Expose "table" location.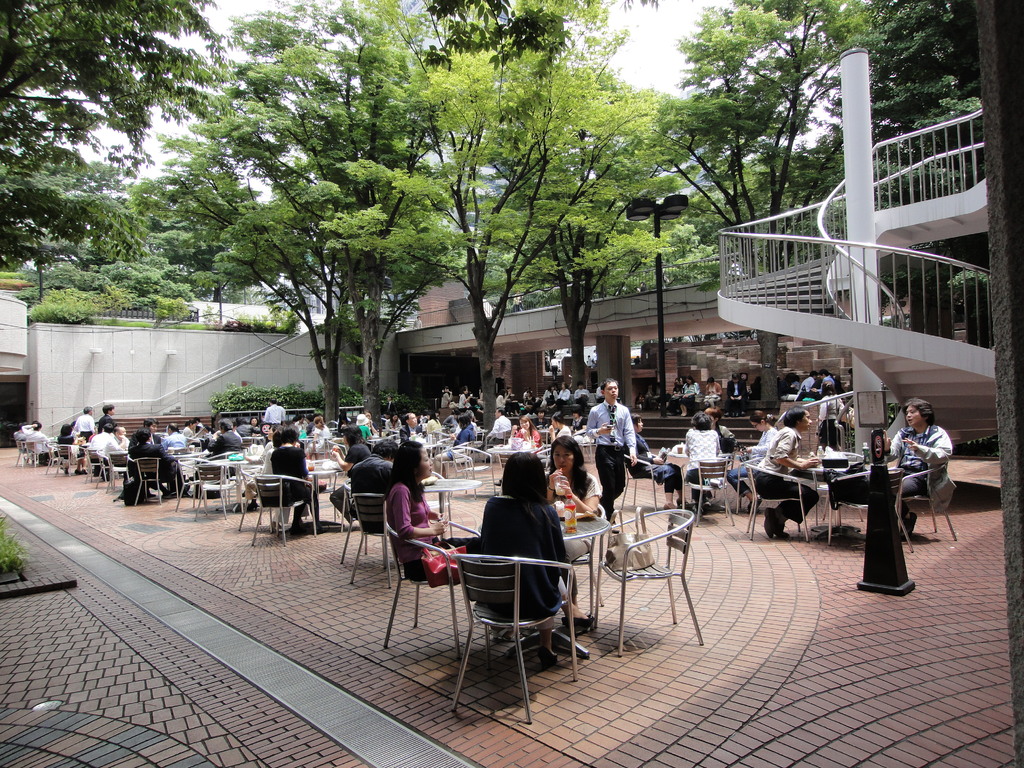
Exposed at l=308, t=457, r=344, b=532.
